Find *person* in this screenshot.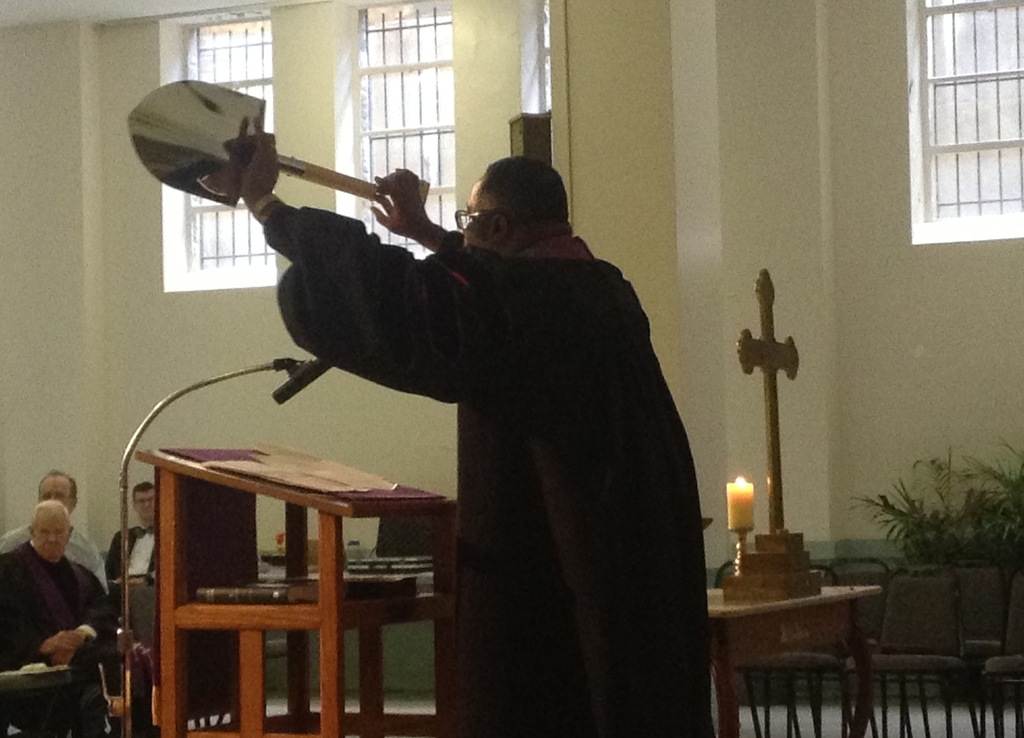
The bounding box for *person* is region(0, 494, 110, 729).
